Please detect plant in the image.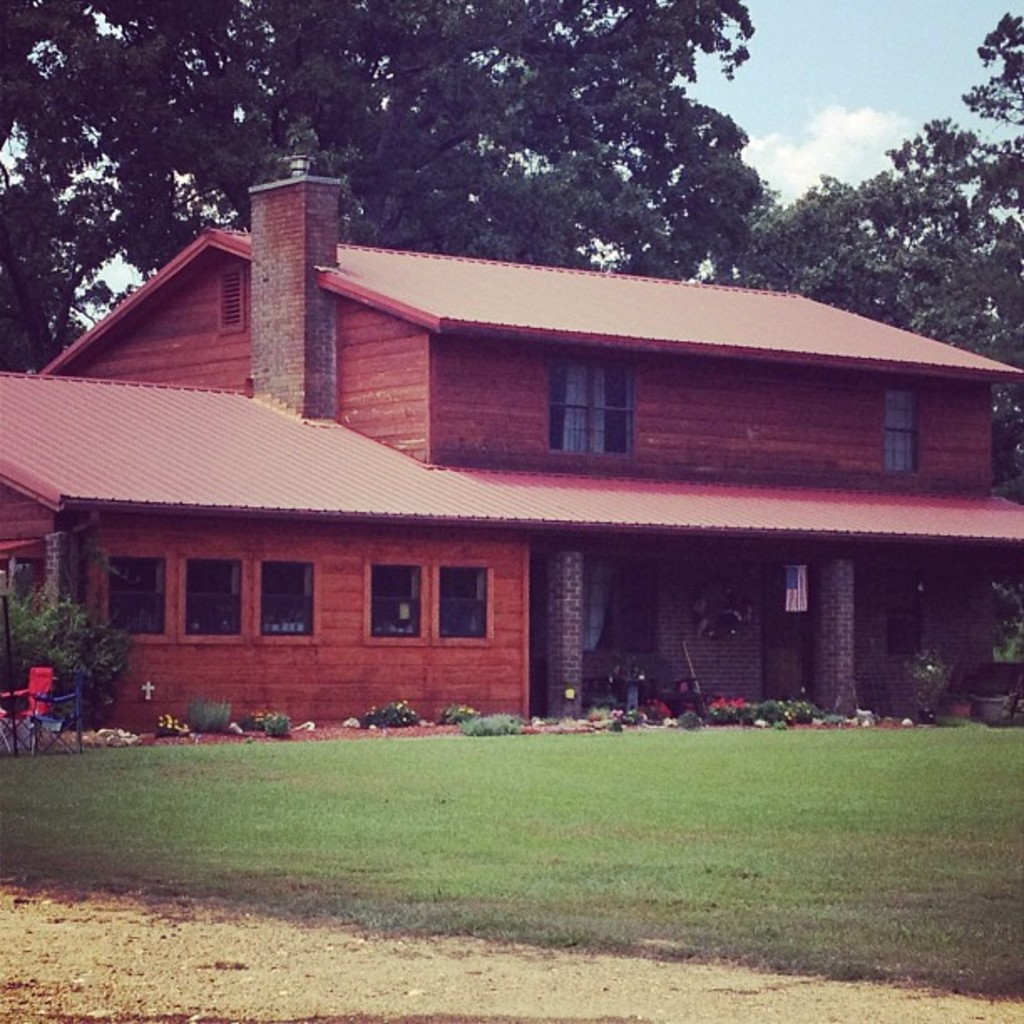
<bbox>437, 699, 480, 730</bbox>.
